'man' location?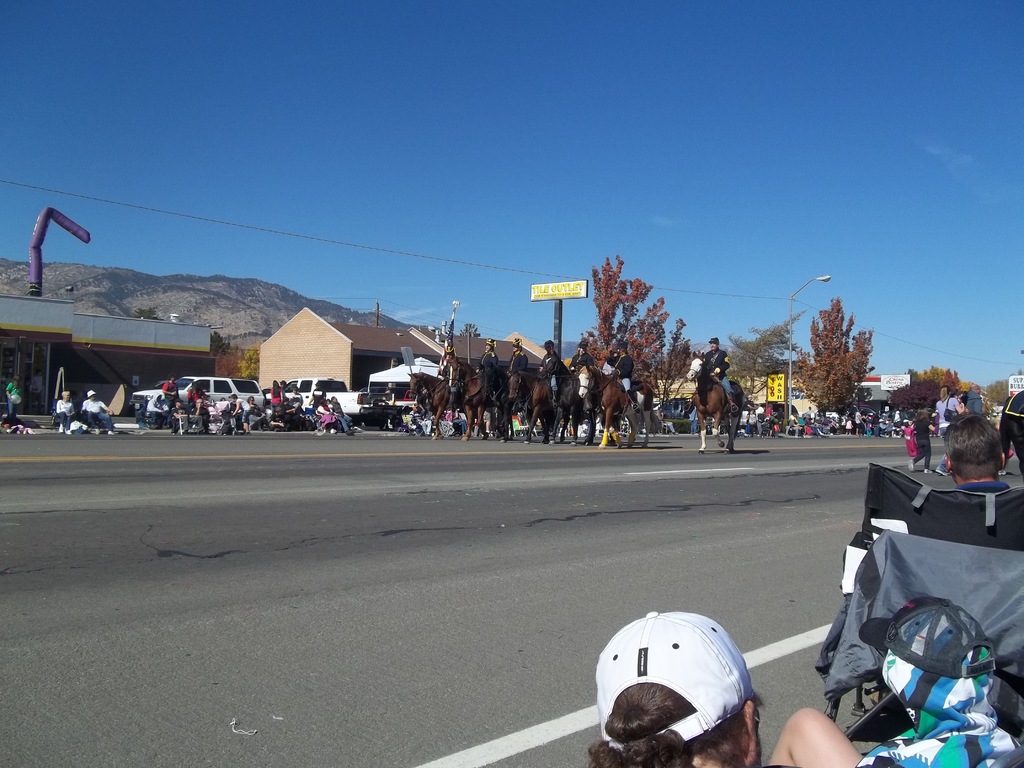
select_region(79, 390, 115, 435)
